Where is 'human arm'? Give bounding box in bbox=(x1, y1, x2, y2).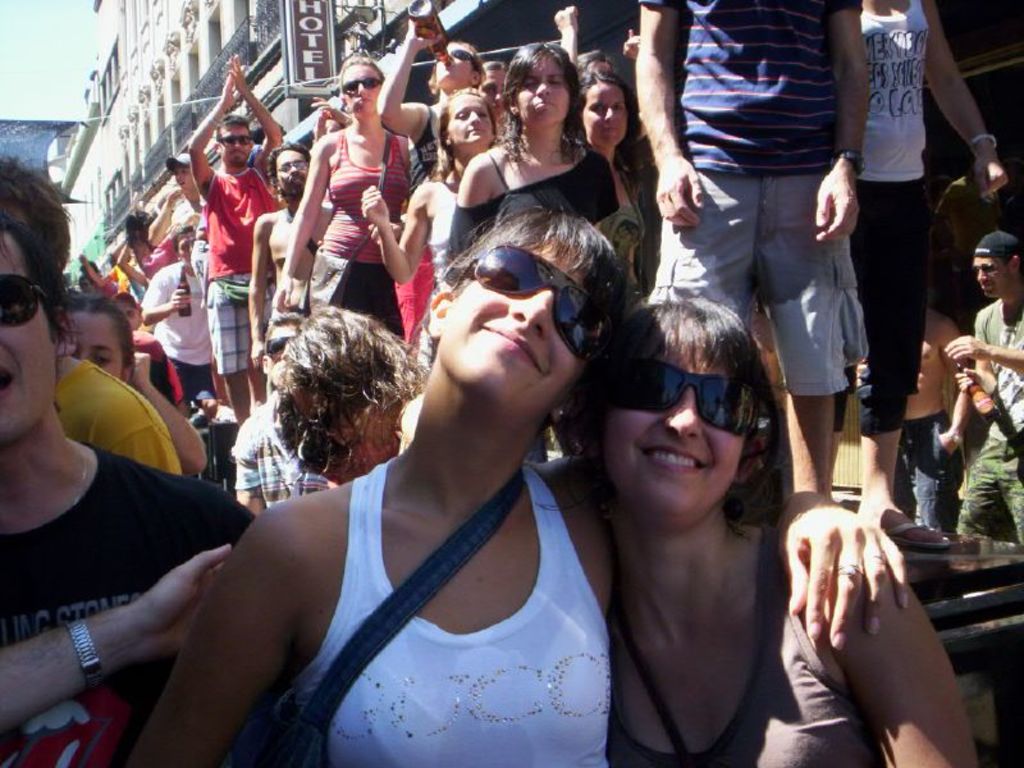
bbox=(924, 311, 977, 453).
